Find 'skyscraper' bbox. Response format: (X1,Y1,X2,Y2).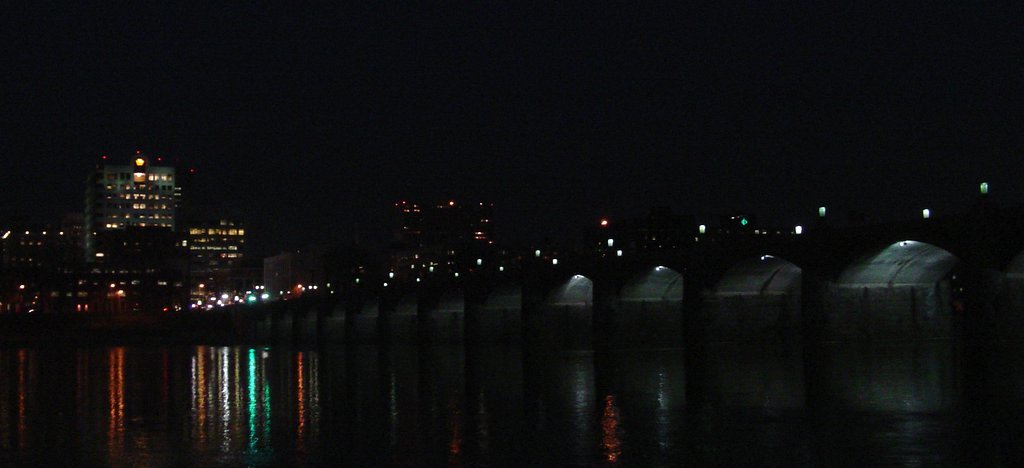
(78,152,195,260).
